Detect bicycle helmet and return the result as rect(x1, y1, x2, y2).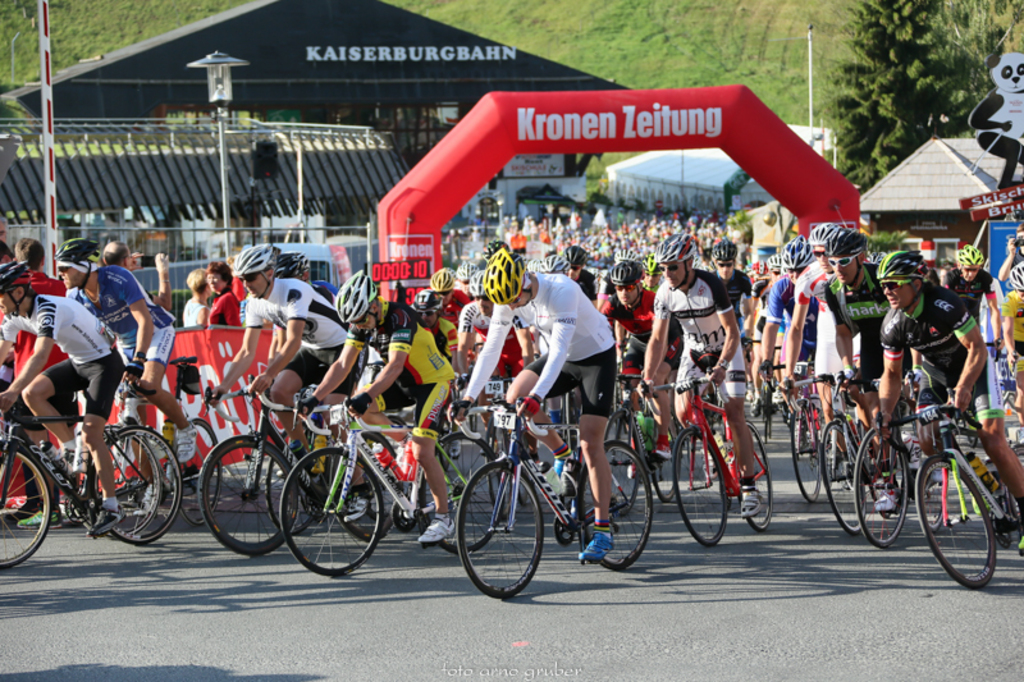
rect(1001, 261, 1023, 292).
